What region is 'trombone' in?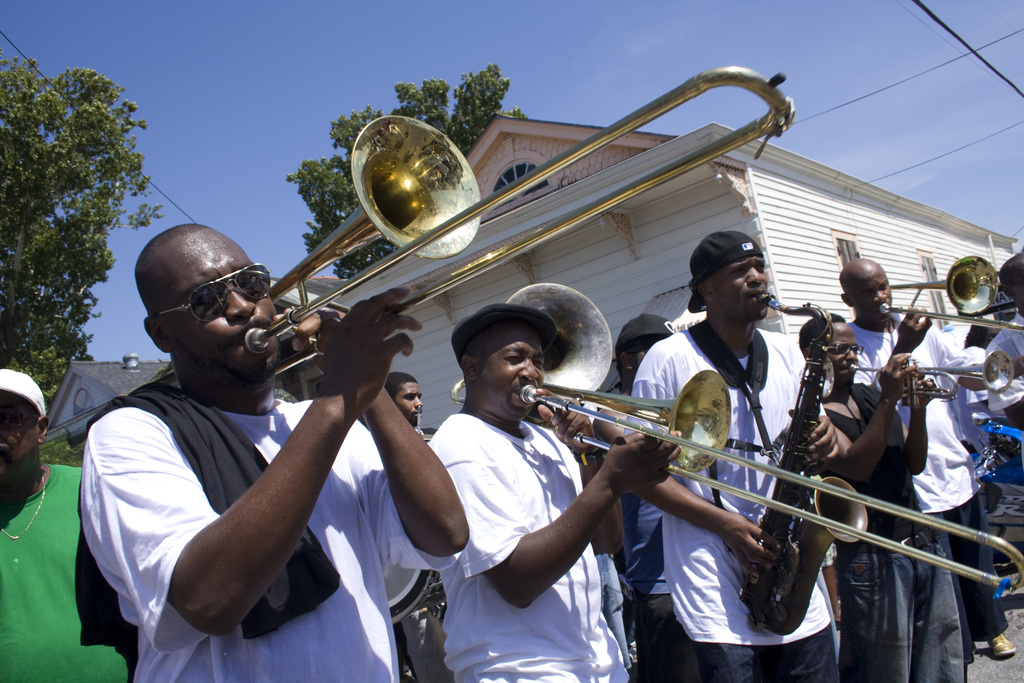
[x1=875, y1=254, x2=1023, y2=333].
